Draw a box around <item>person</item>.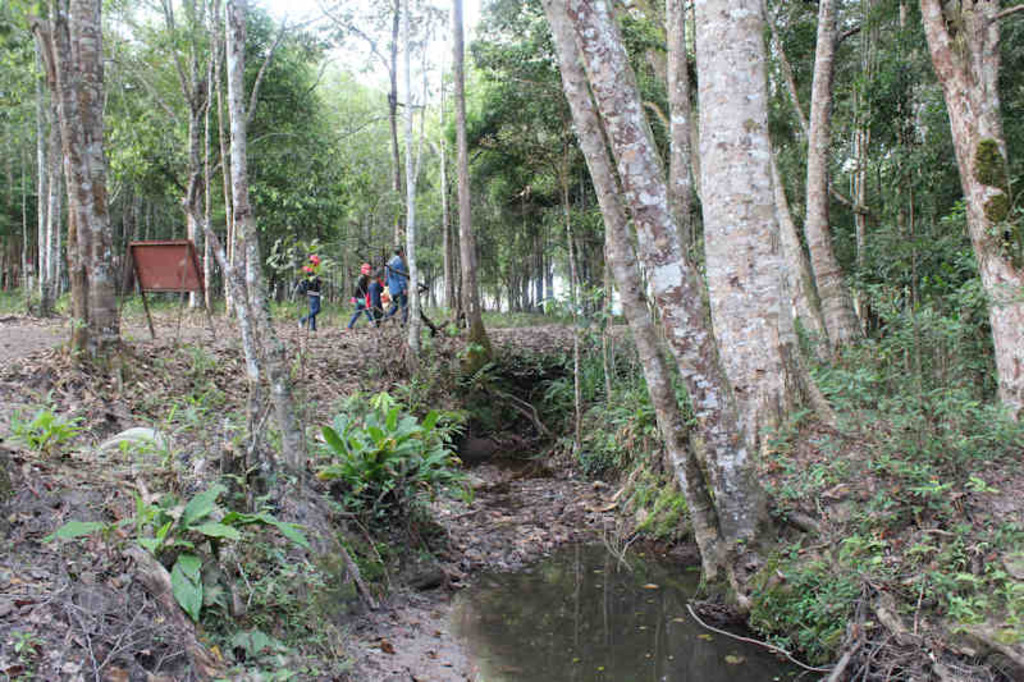
select_region(297, 243, 324, 333).
